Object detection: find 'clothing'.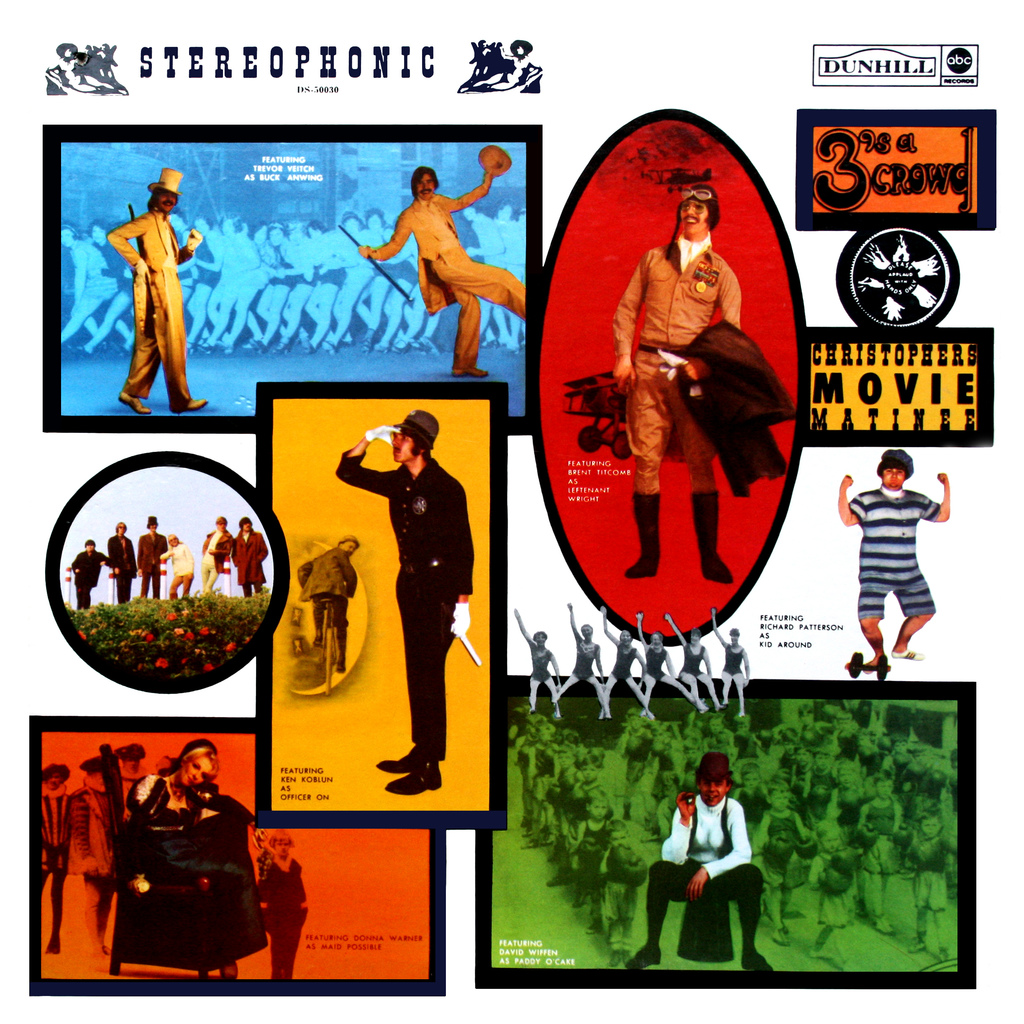
[333,447,470,760].
